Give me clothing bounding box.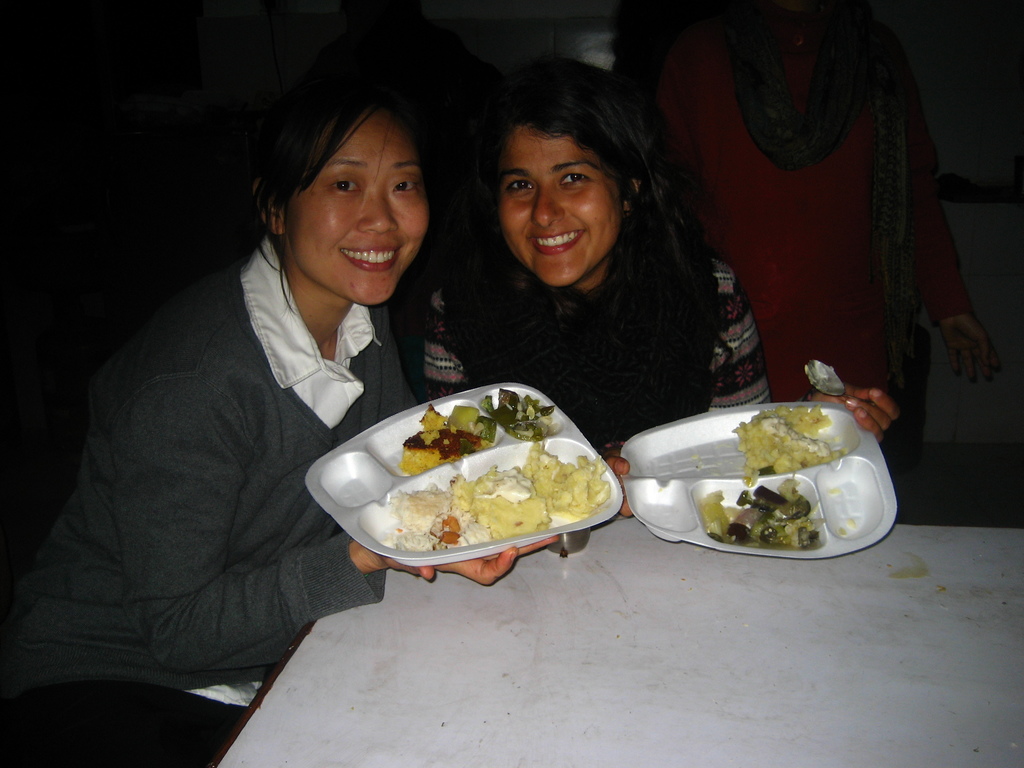
select_region(0, 233, 413, 767).
